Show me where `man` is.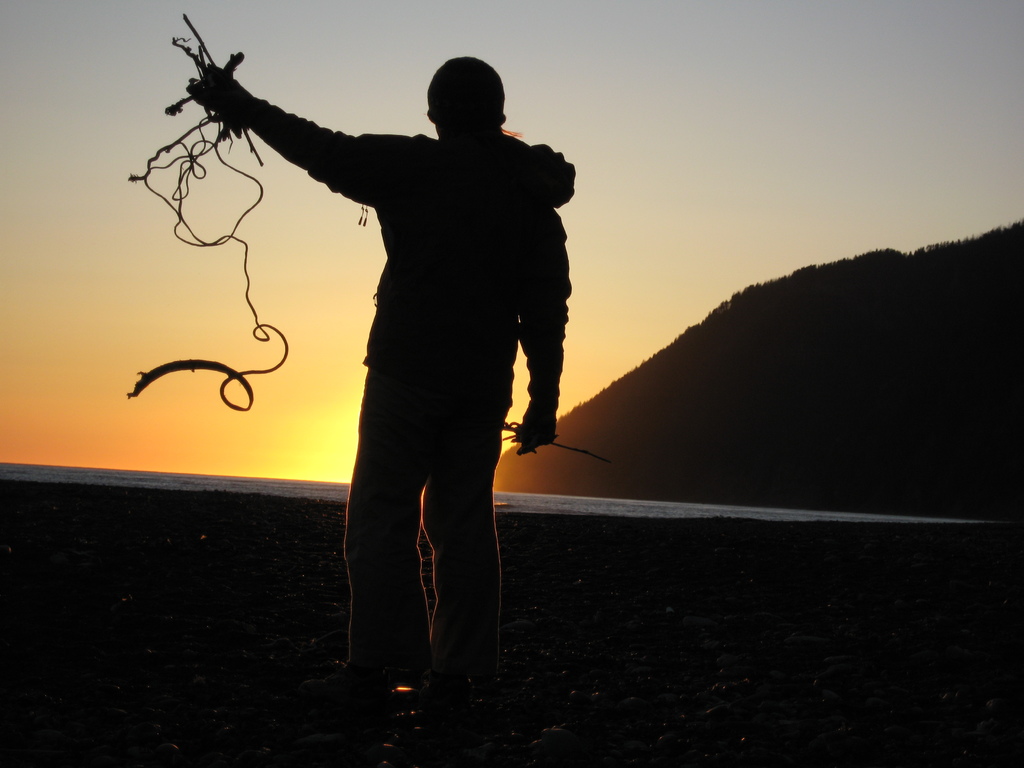
`man` is at pyautogui.locateOnScreen(198, 40, 588, 694).
